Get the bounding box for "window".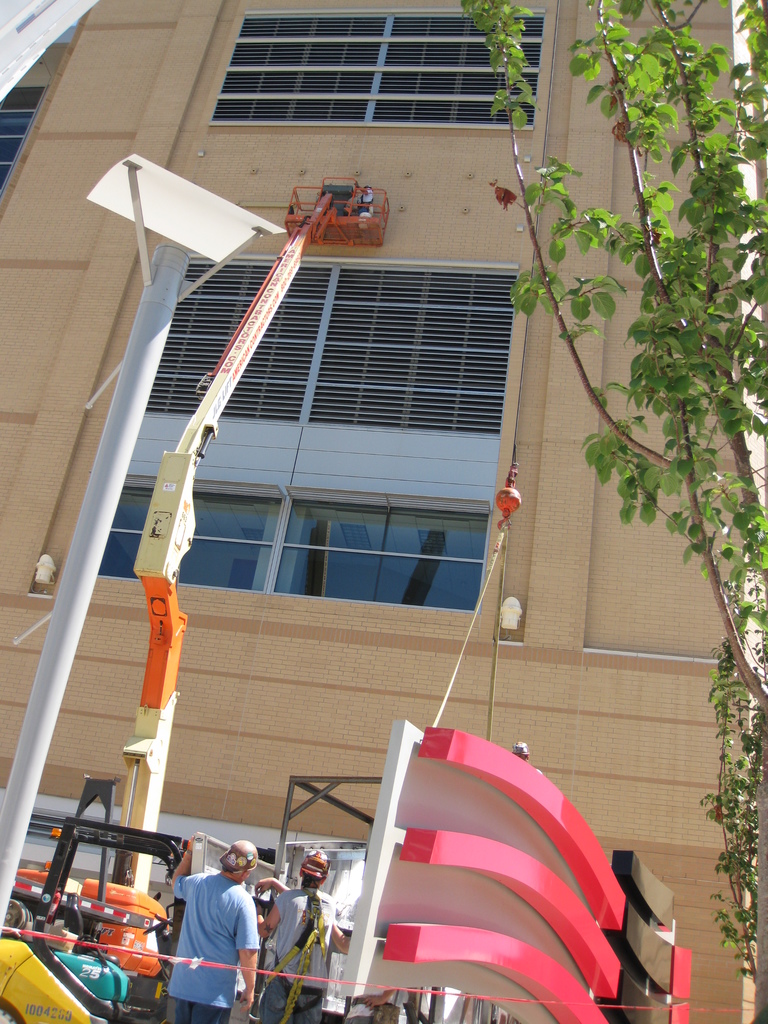
x1=220 y1=1 x2=544 y2=131.
